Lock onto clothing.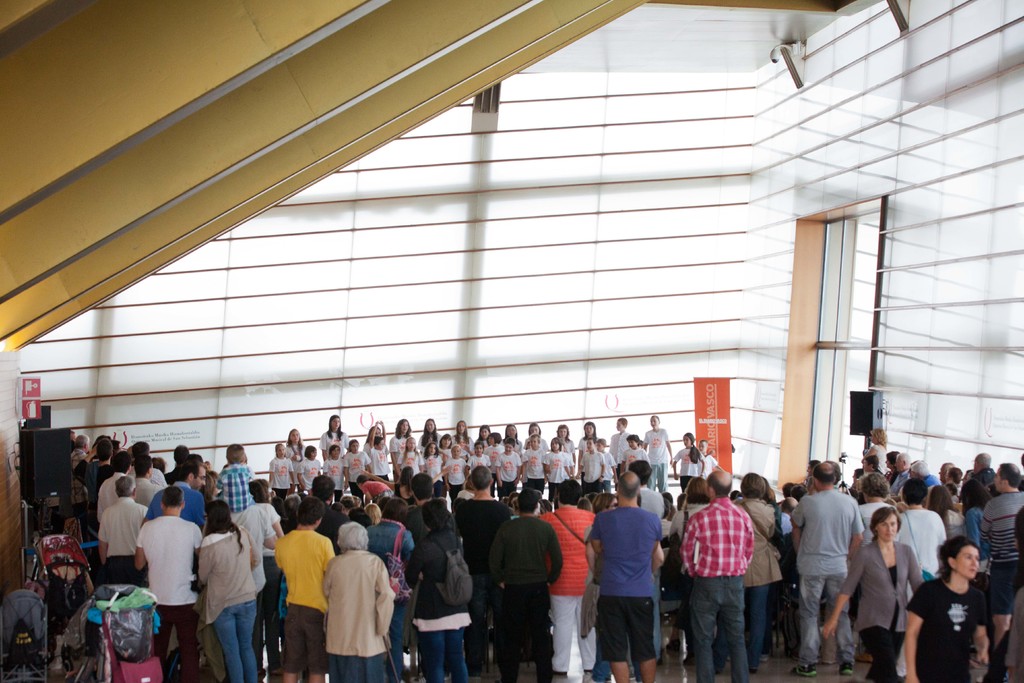
Locked: {"left": 710, "top": 497, "right": 787, "bottom": 672}.
